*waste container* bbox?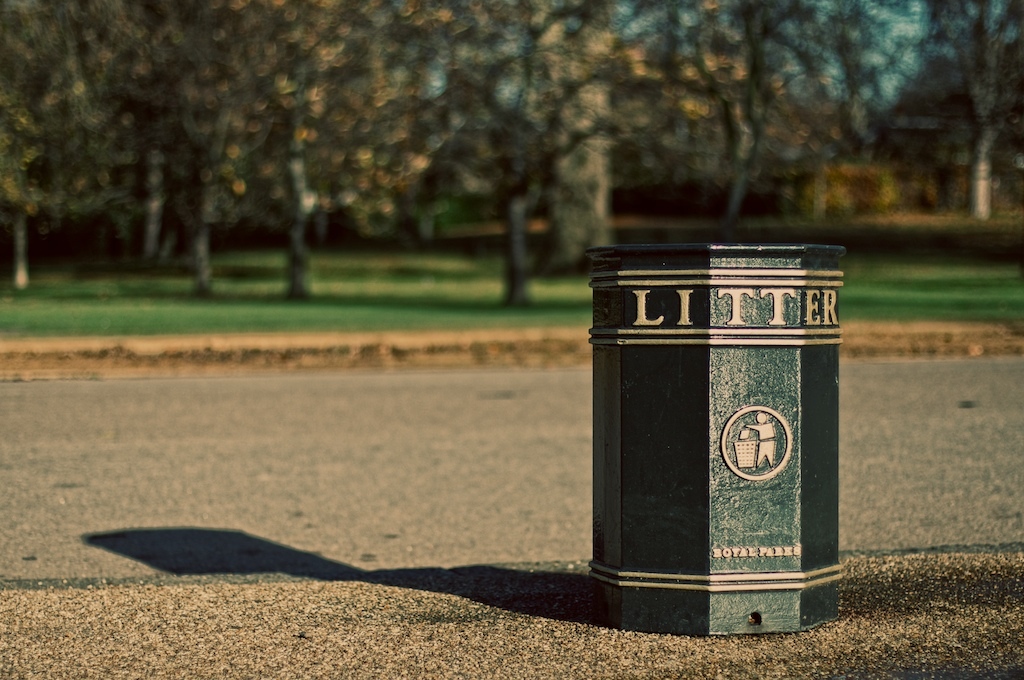
crop(589, 240, 853, 629)
